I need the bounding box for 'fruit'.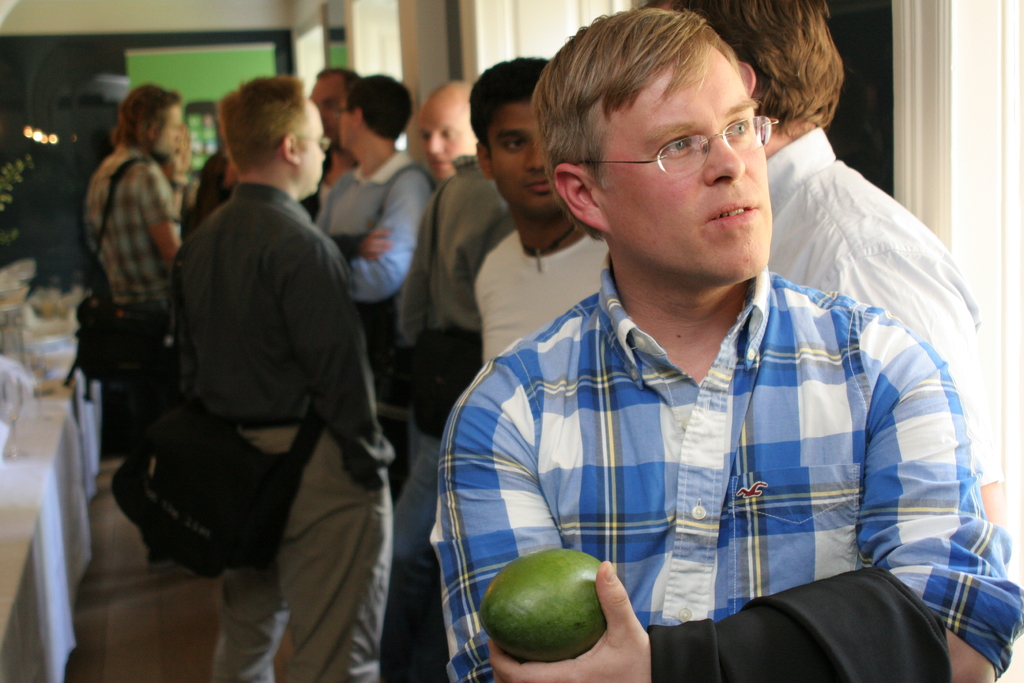
Here it is: box(479, 554, 628, 671).
